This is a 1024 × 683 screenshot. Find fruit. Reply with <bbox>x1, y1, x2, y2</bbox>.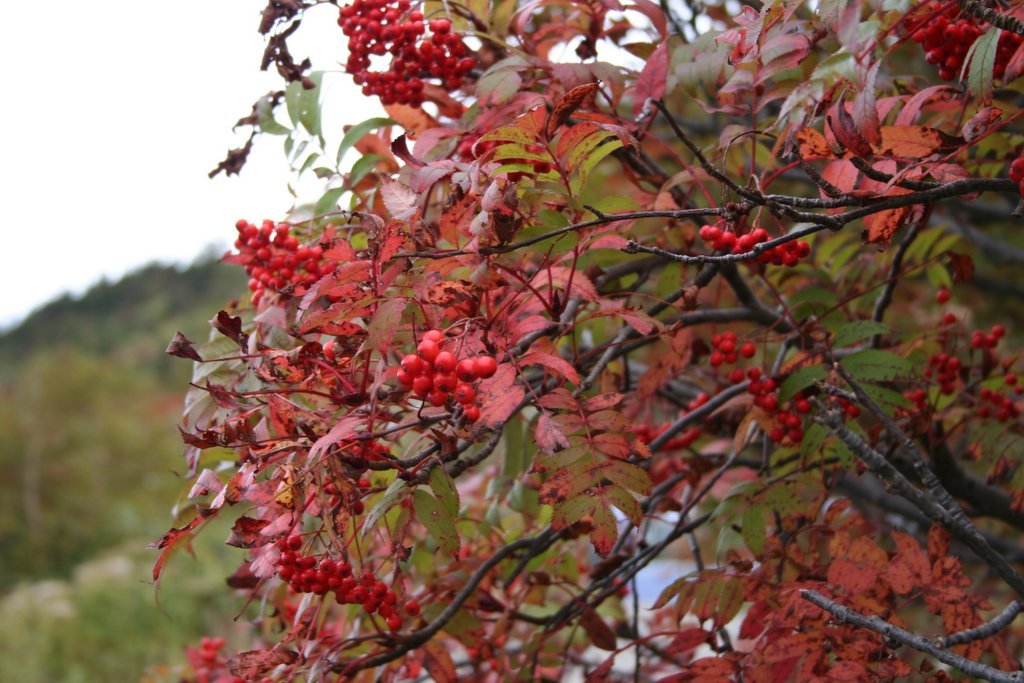
<bbox>741, 338, 757, 353</bbox>.
